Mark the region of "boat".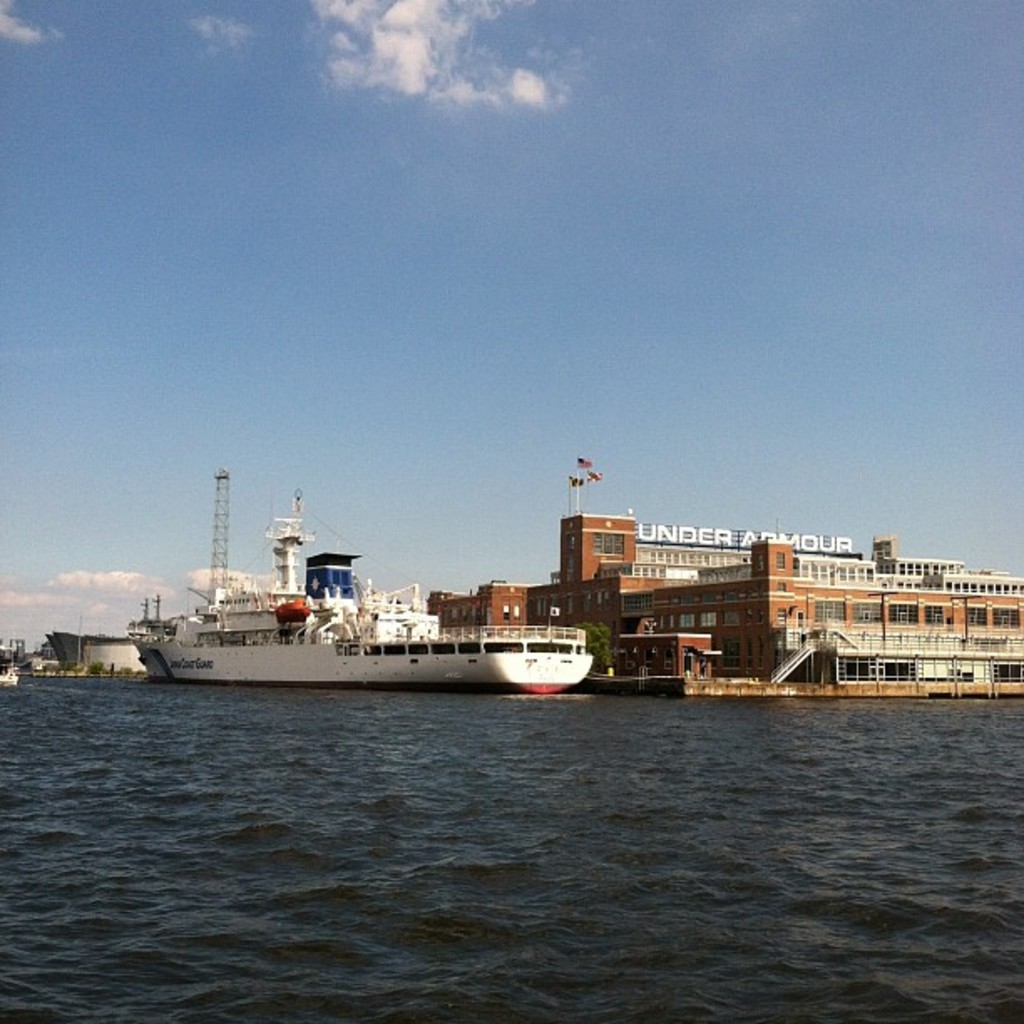
Region: [left=3, top=664, right=20, bottom=686].
